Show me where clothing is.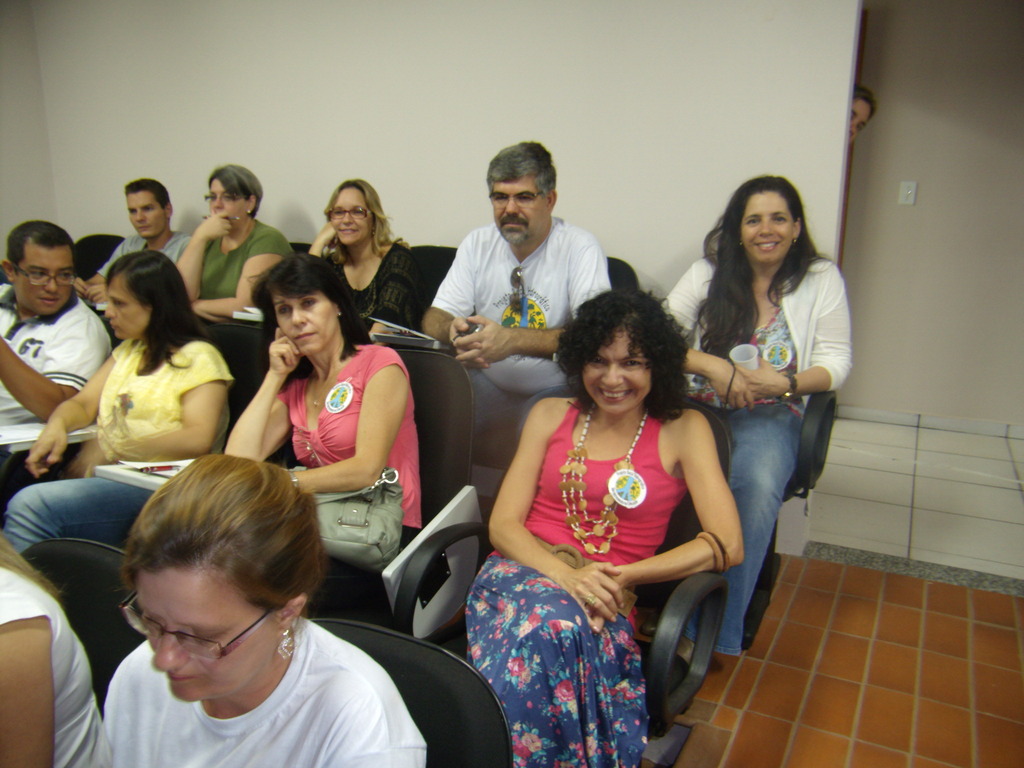
clothing is at select_region(513, 383, 723, 717).
